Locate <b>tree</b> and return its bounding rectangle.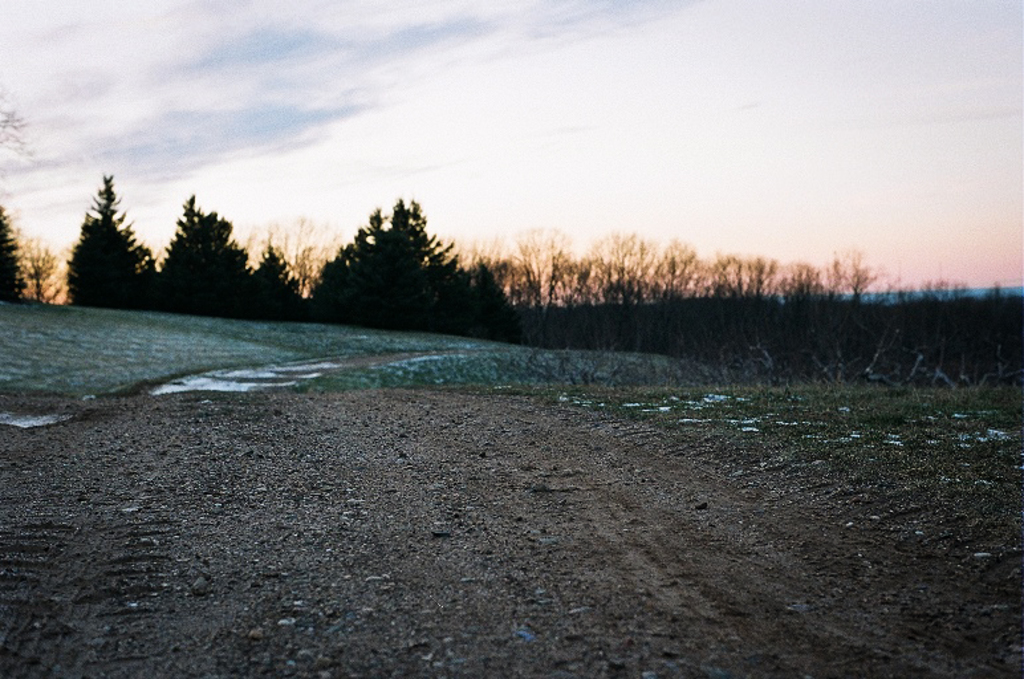
334/178/460/313.
